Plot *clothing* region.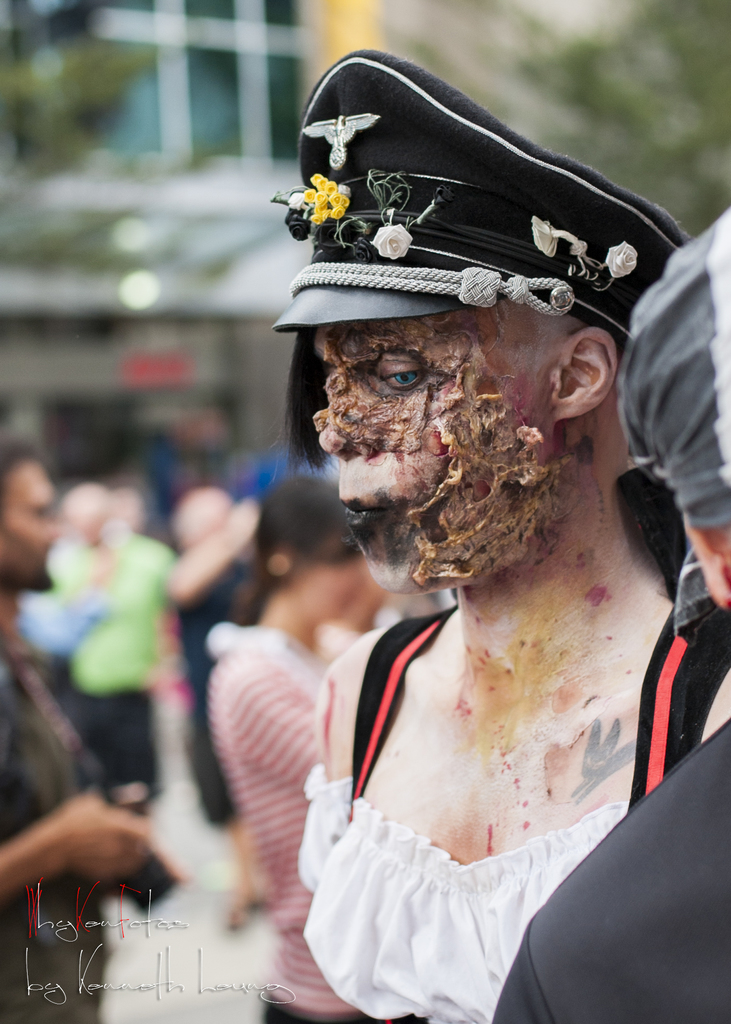
Plotted at detection(0, 657, 109, 1023).
